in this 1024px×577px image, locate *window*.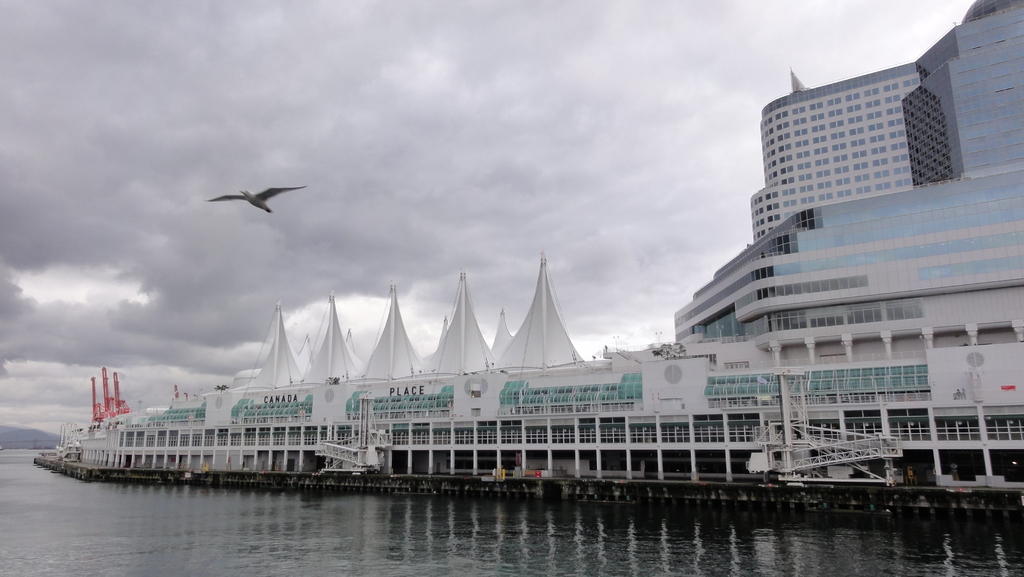
Bounding box: select_region(791, 106, 803, 115).
